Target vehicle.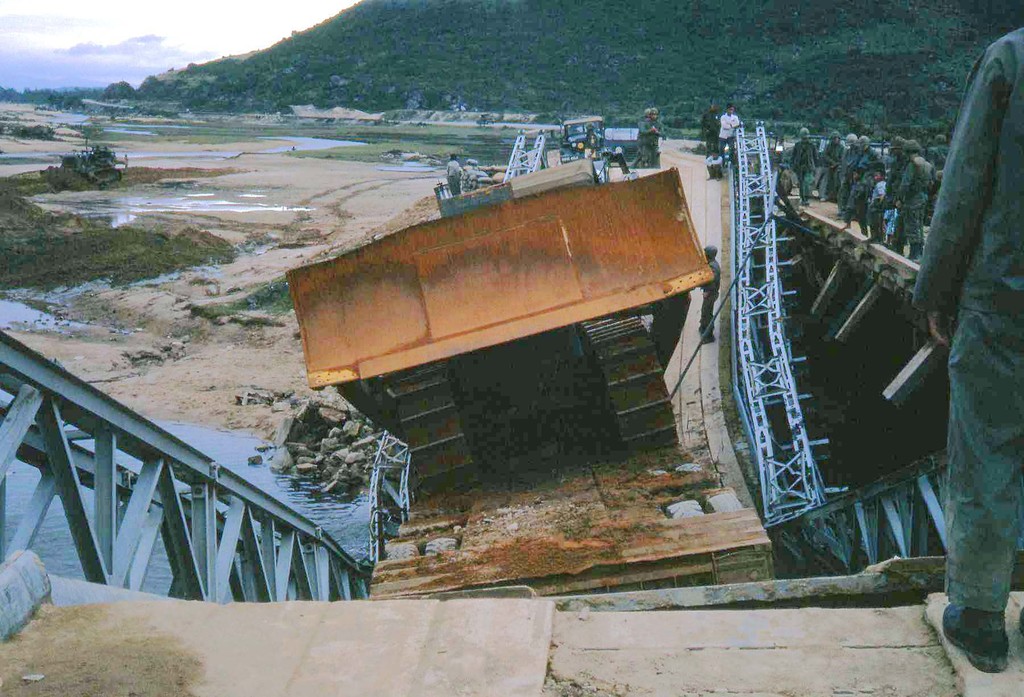
Target region: (left=598, top=125, right=640, bottom=164).
